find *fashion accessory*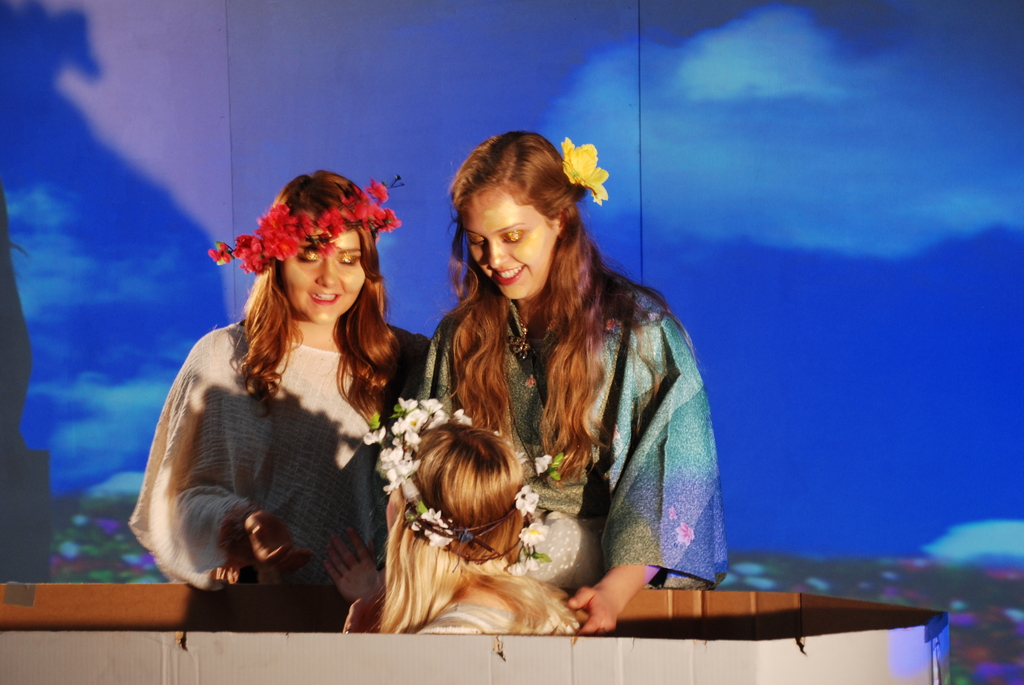
l=206, t=171, r=400, b=274
